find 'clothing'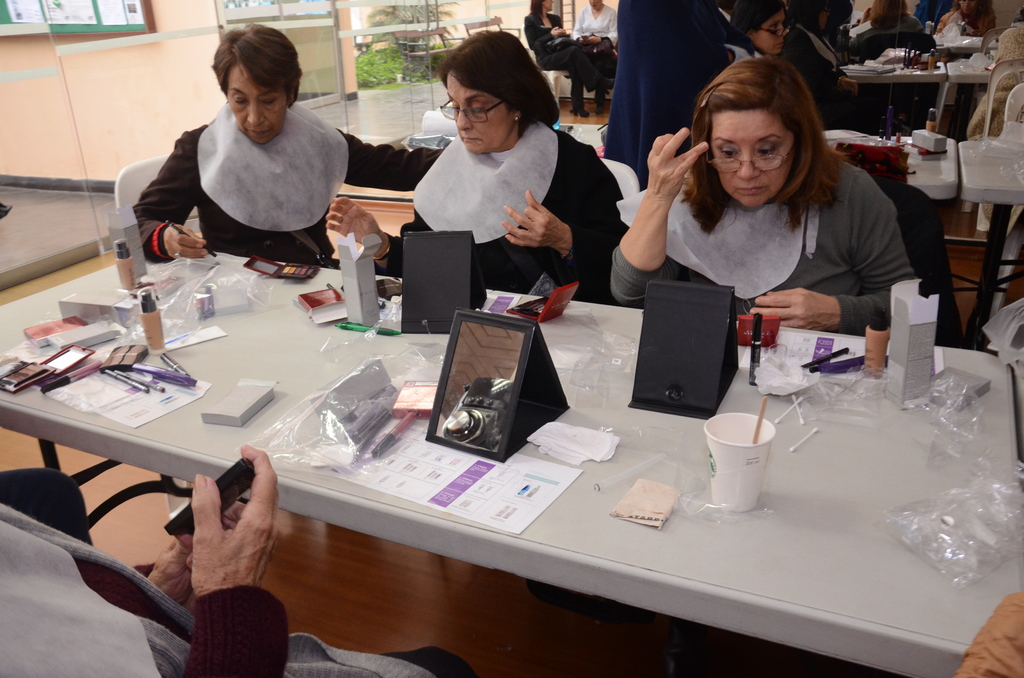
Rect(524, 4, 599, 109)
